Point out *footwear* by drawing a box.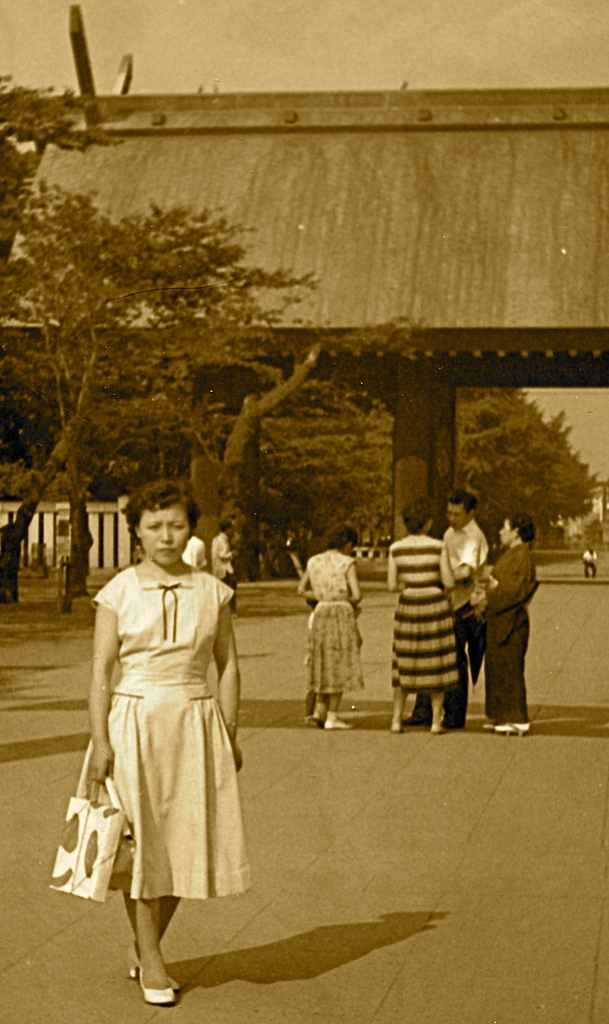
<region>488, 716, 532, 737</region>.
